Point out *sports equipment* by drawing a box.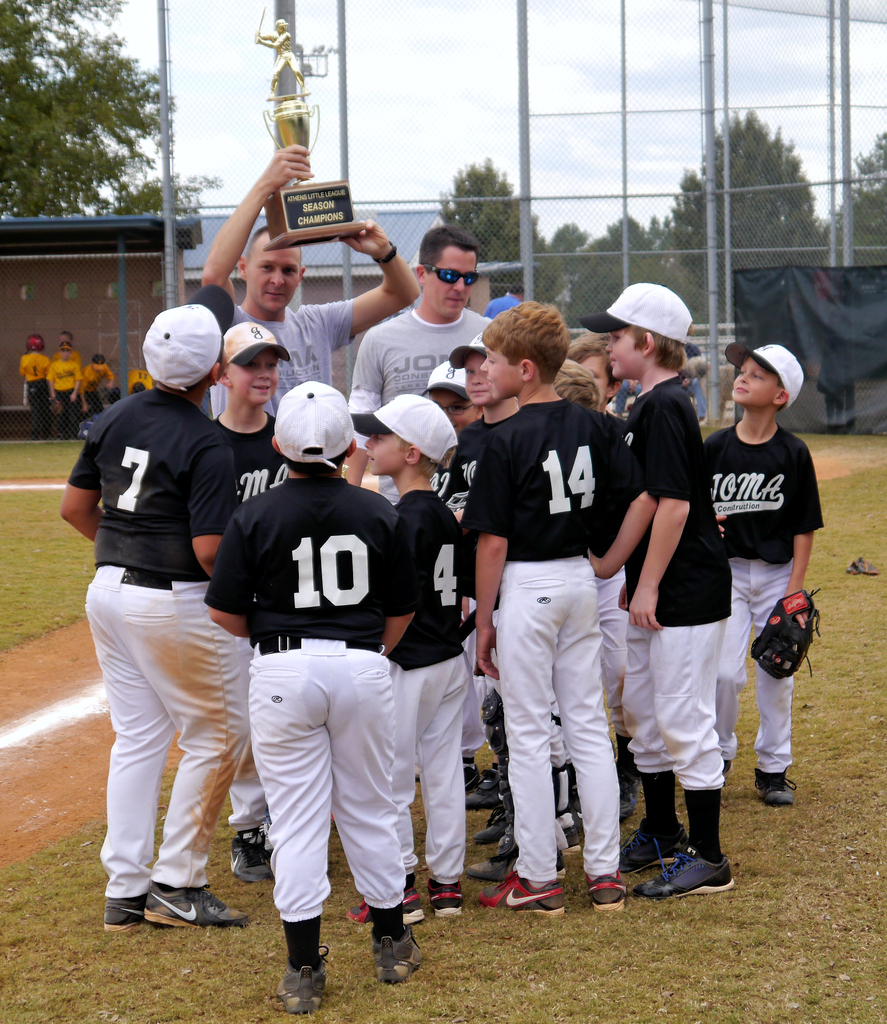
select_region(748, 584, 825, 684).
